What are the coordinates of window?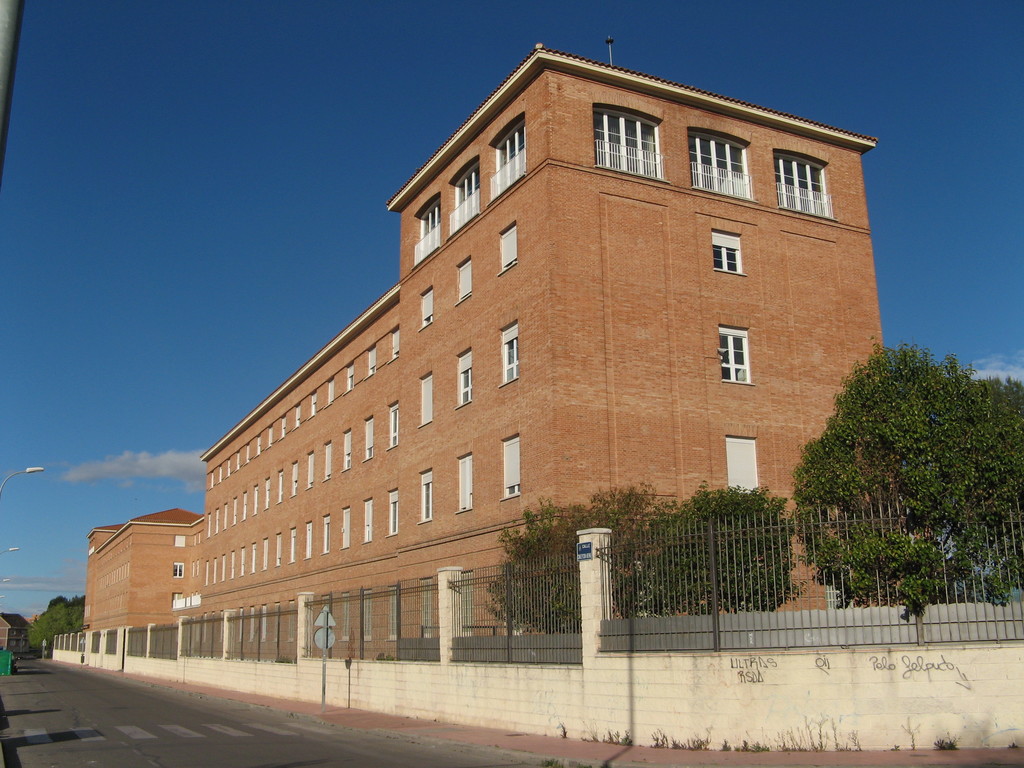
detection(504, 223, 518, 271).
